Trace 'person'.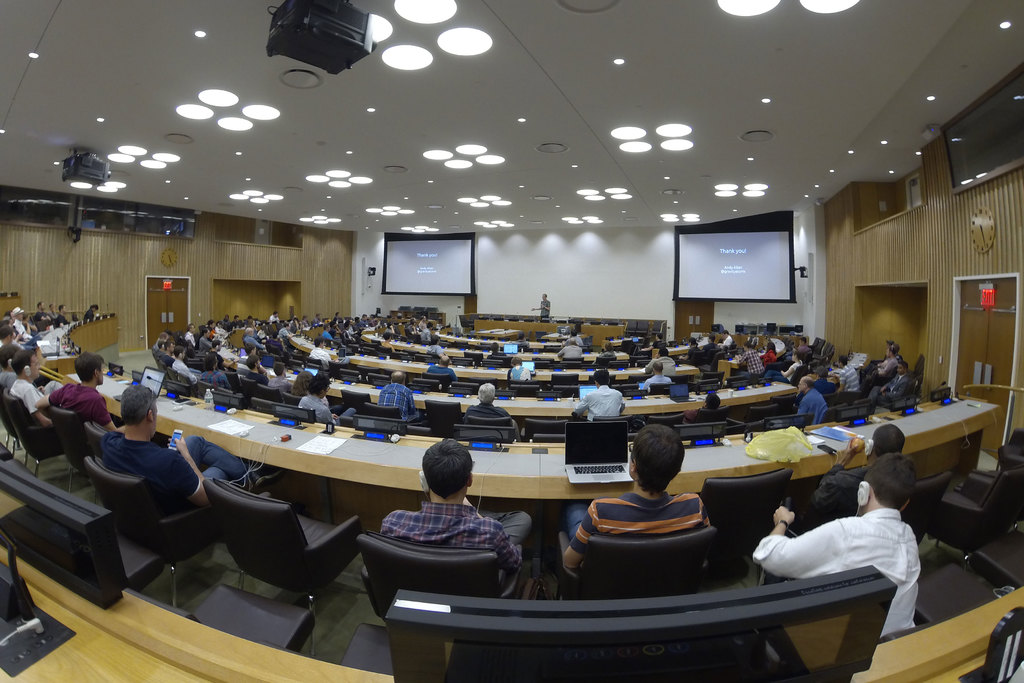
Traced to {"left": 248, "top": 345, "right": 266, "bottom": 357}.
